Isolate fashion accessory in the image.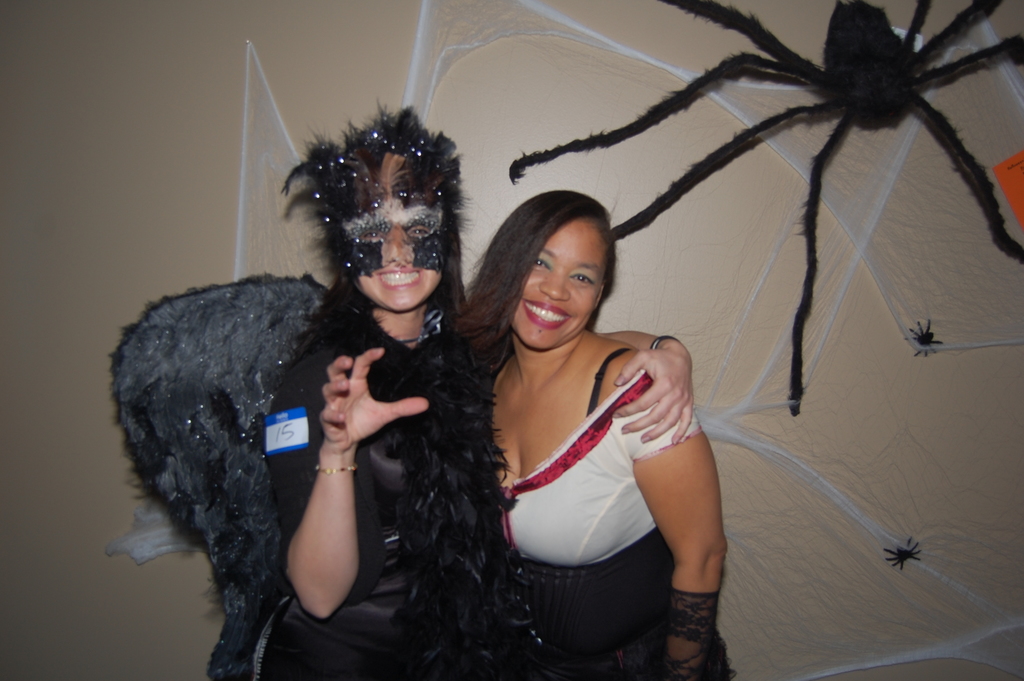
Isolated region: <bbox>310, 466, 361, 472</bbox>.
